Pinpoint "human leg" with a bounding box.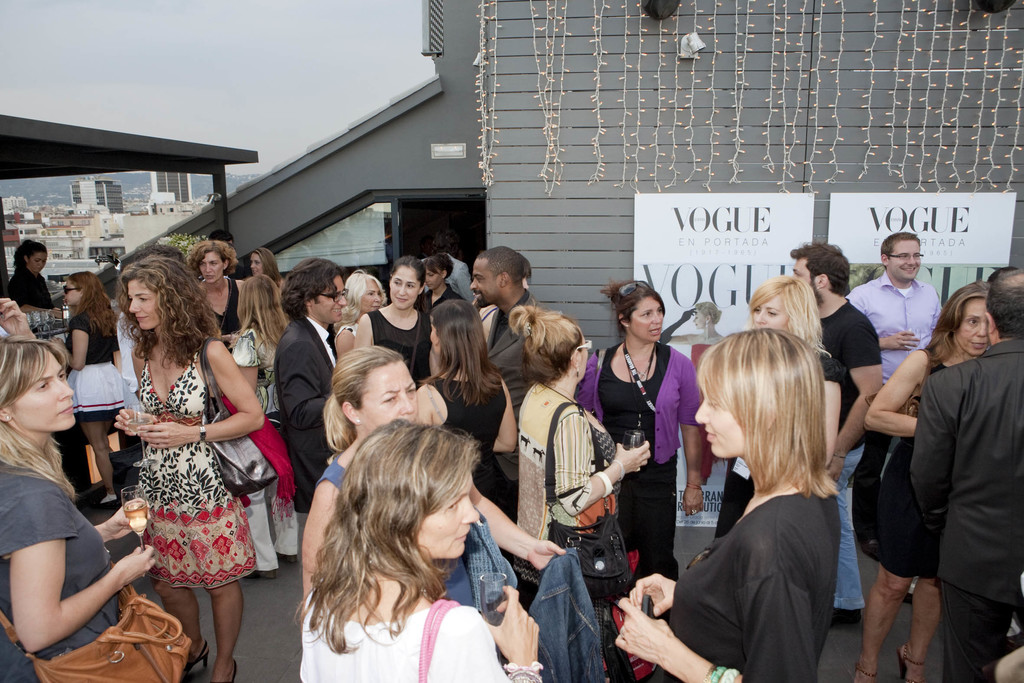
BBox(275, 478, 301, 565).
